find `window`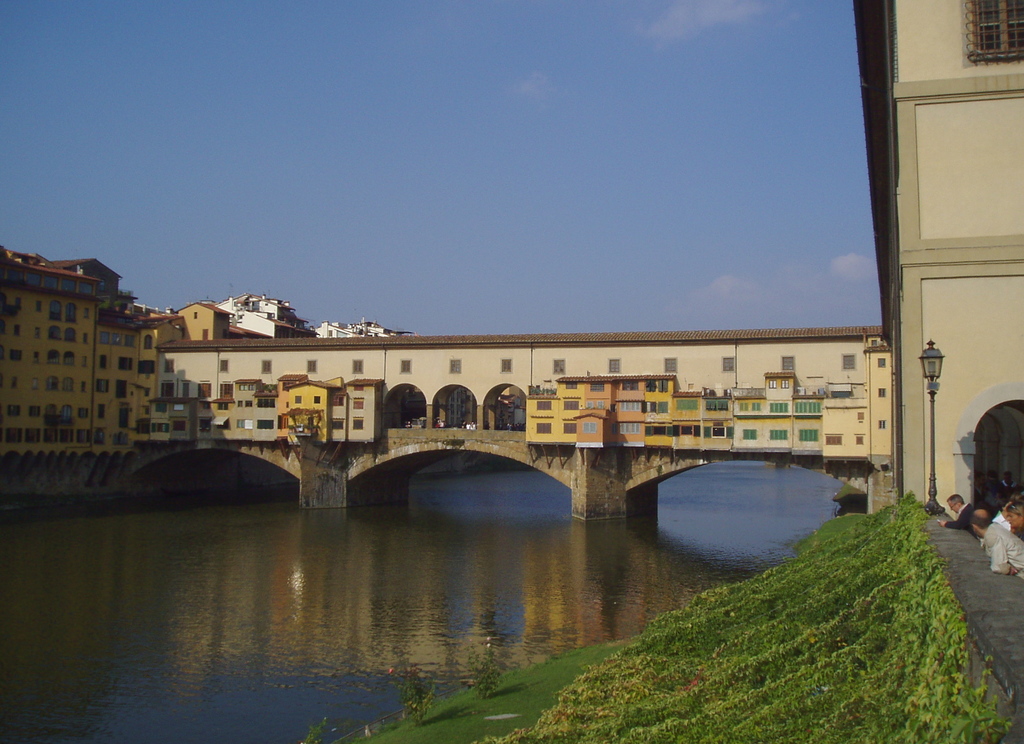
<region>351, 416, 366, 431</region>
